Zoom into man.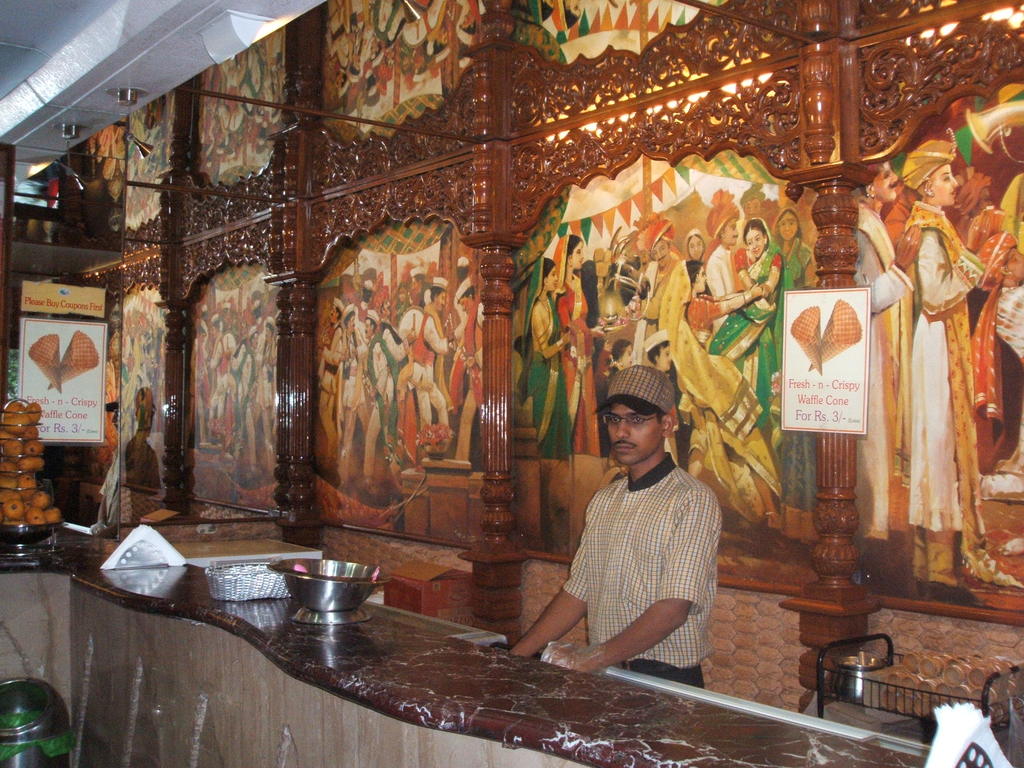
Zoom target: (339,306,364,463).
